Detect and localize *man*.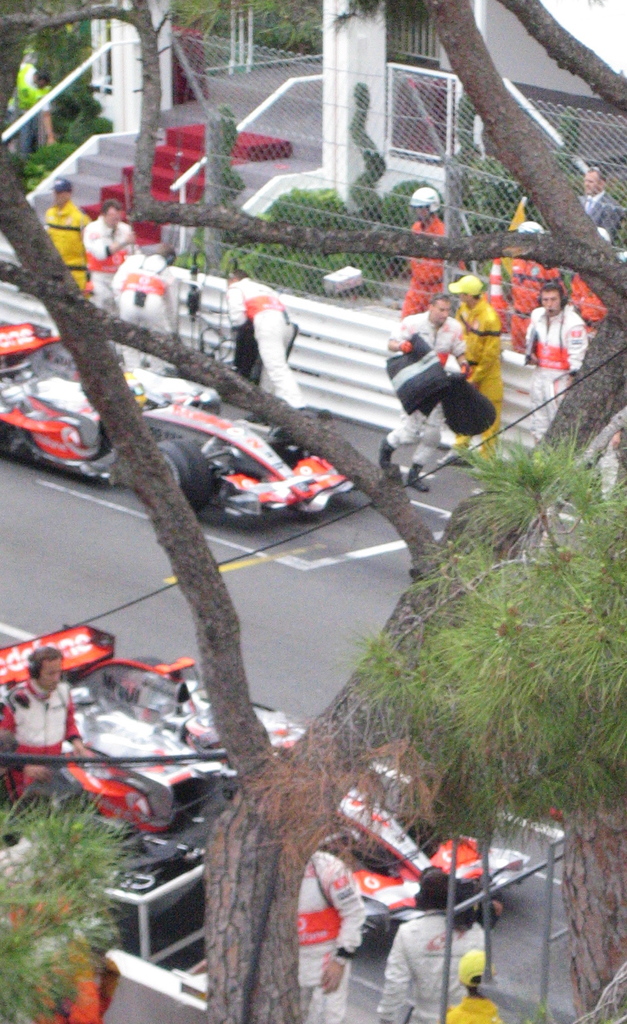
Localized at select_region(229, 269, 308, 410).
